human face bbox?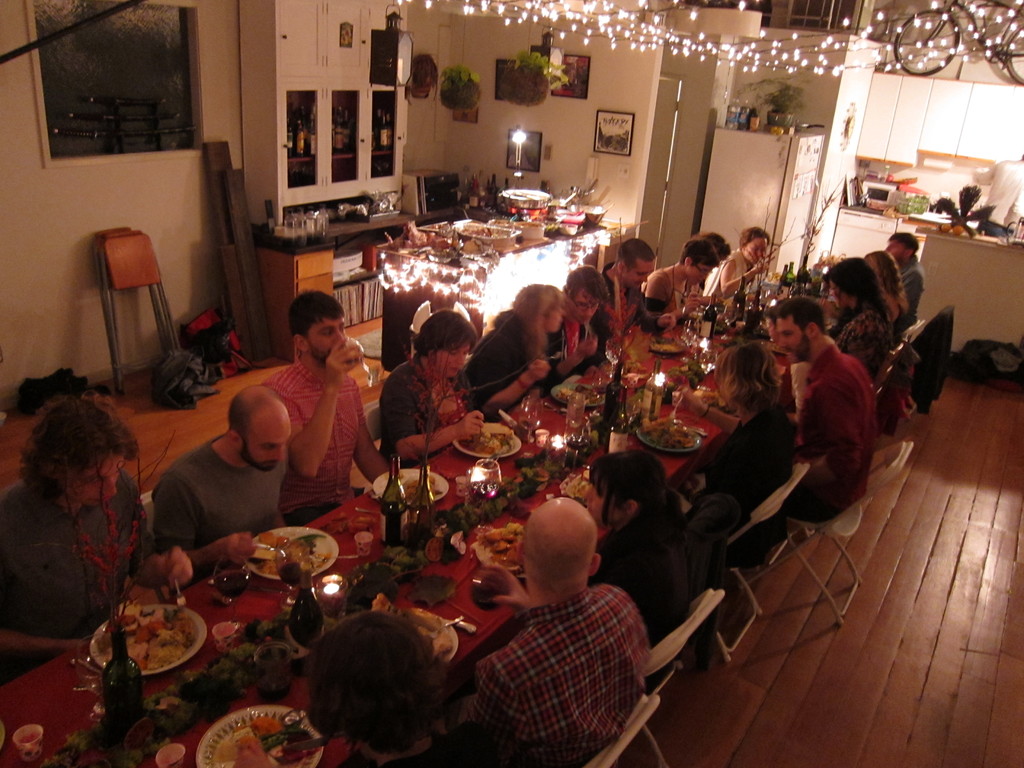
<region>776, 314, 805, 359</region>
